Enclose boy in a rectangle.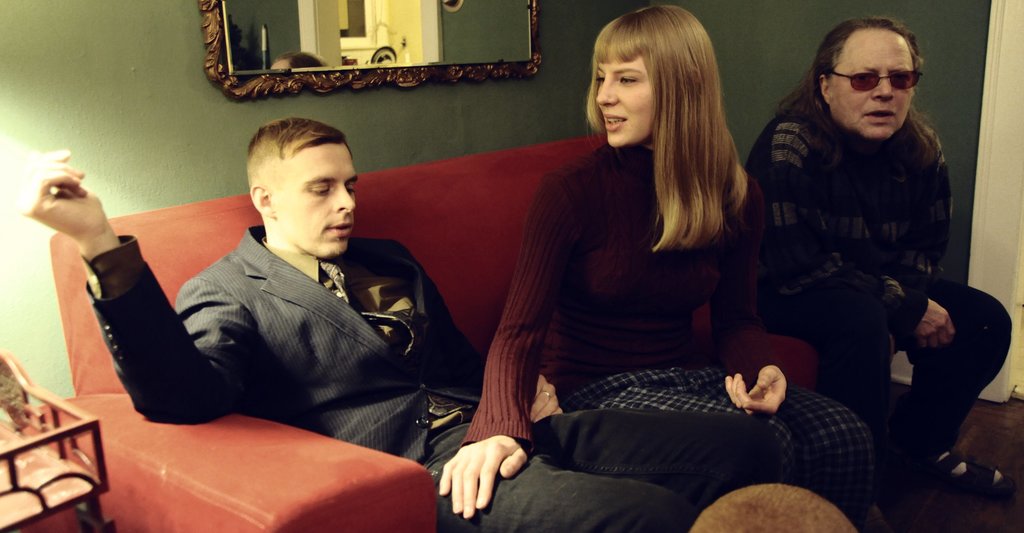
locate(75, 101, 474, 470).
